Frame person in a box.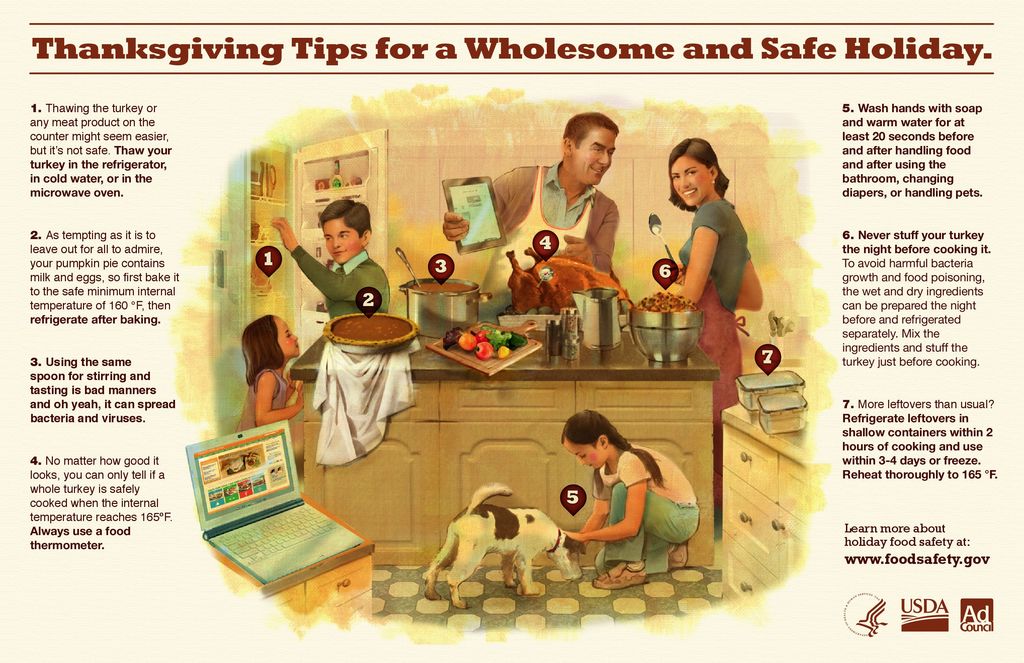
box=[270, 200, 389, 321].
